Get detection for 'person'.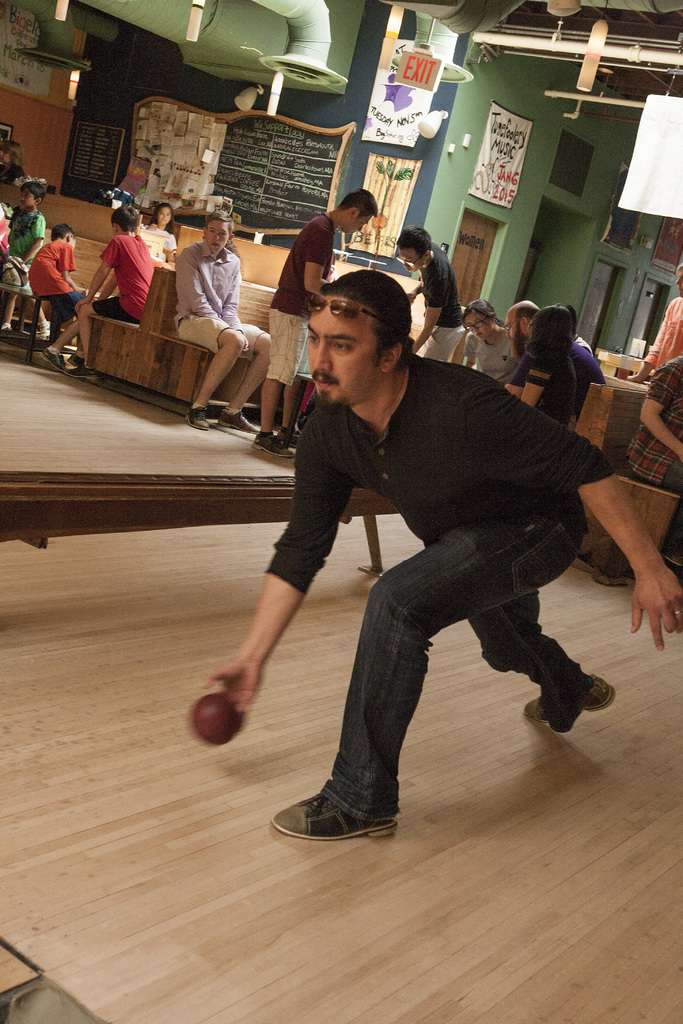
Detection: region(176, 207, 276, 431).
